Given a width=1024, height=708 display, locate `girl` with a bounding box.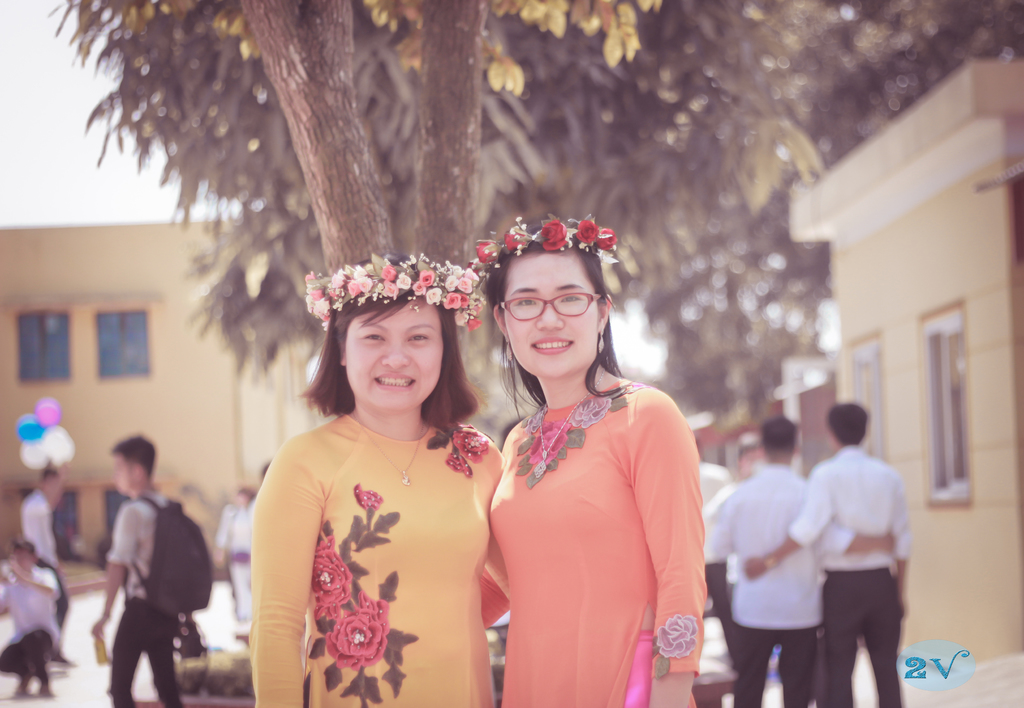
Located: x1=477, y1=213, x2=705, y2=707.
